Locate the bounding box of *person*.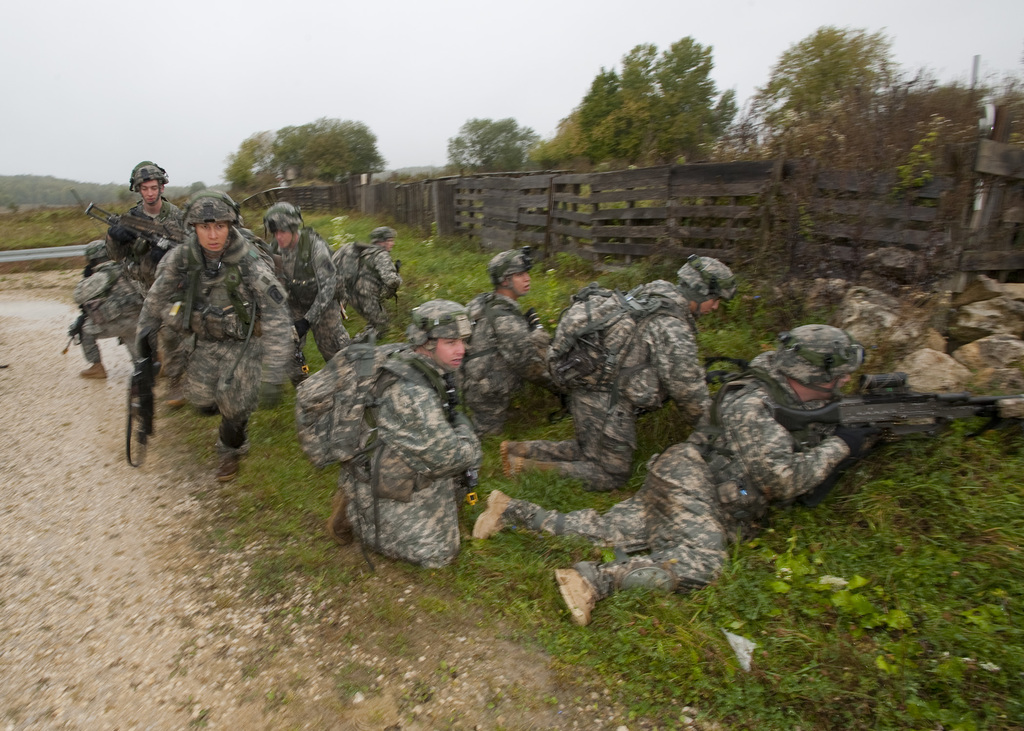
Bounding box: bbox=(459, 245, 555, 427).
